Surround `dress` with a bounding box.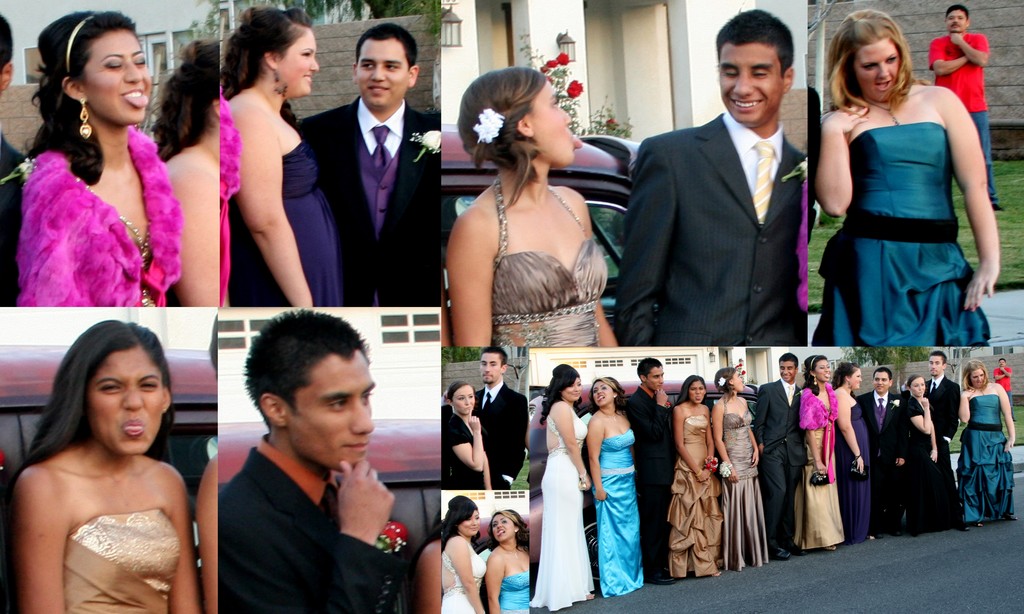
834/402/872/542.
